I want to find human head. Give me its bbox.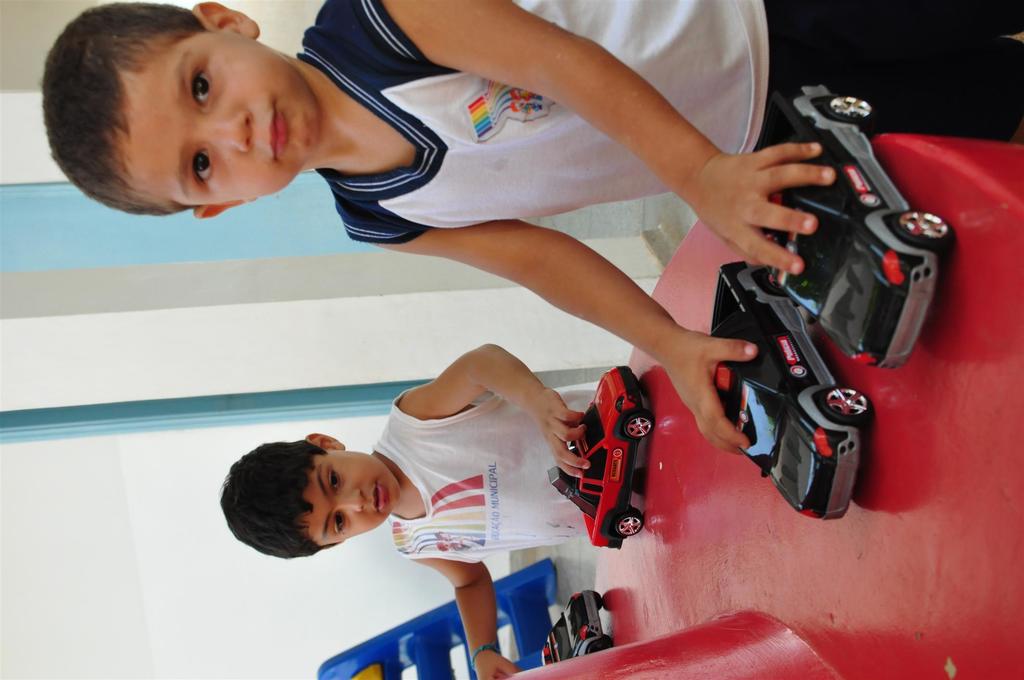
(45, 1, 323, 224).
